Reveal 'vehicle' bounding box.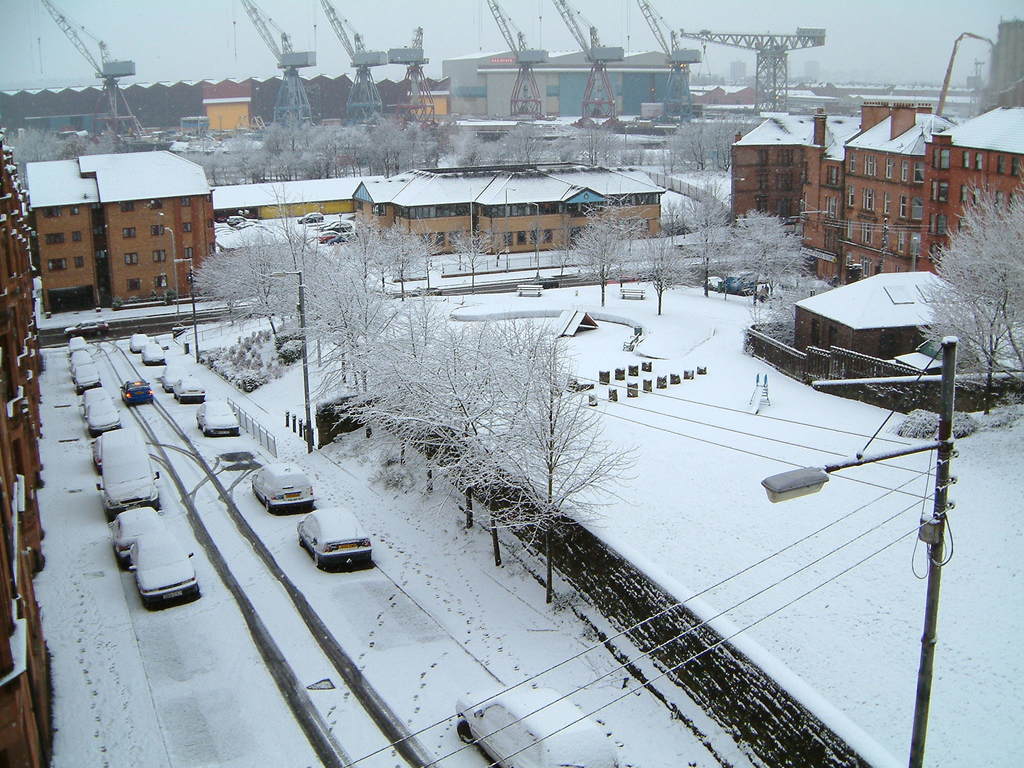
Revealed: bbox(170, 376, 205, 405).
